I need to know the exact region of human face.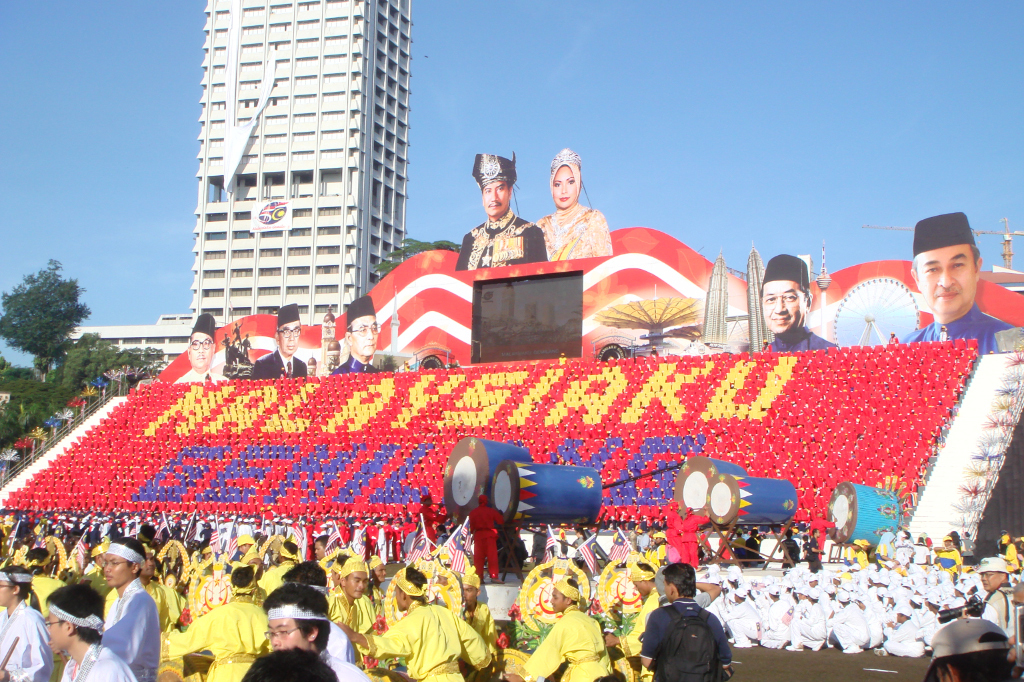
Region: {"left": 43, "top": 609, "right": 74, "bottom": 654}.
